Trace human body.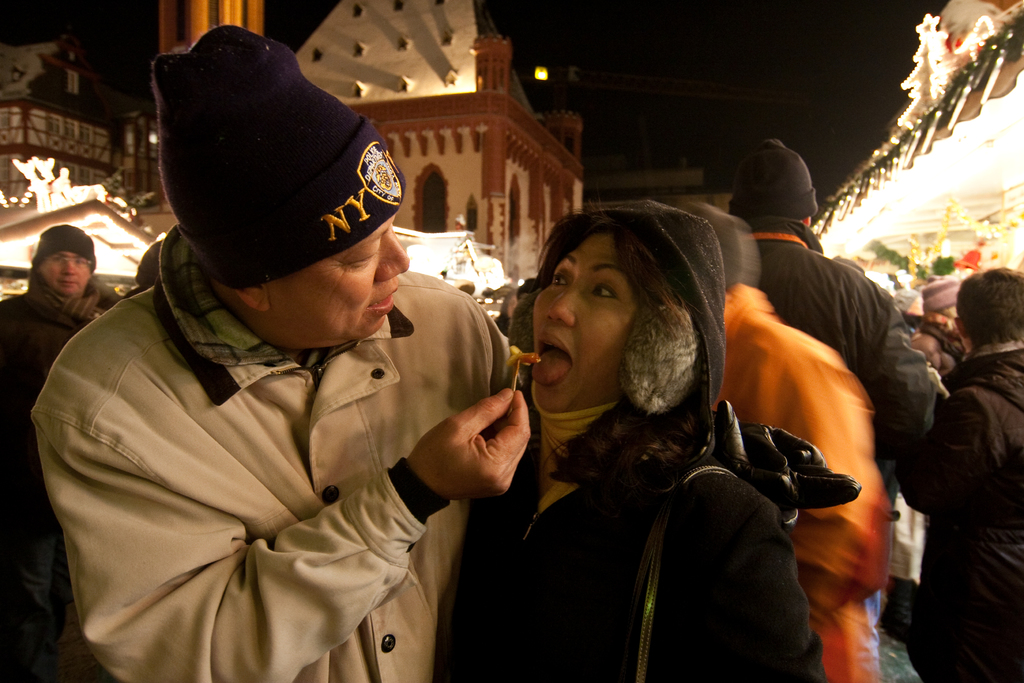
Traced to x1=27 y1=25 x2=508 y2=682.
